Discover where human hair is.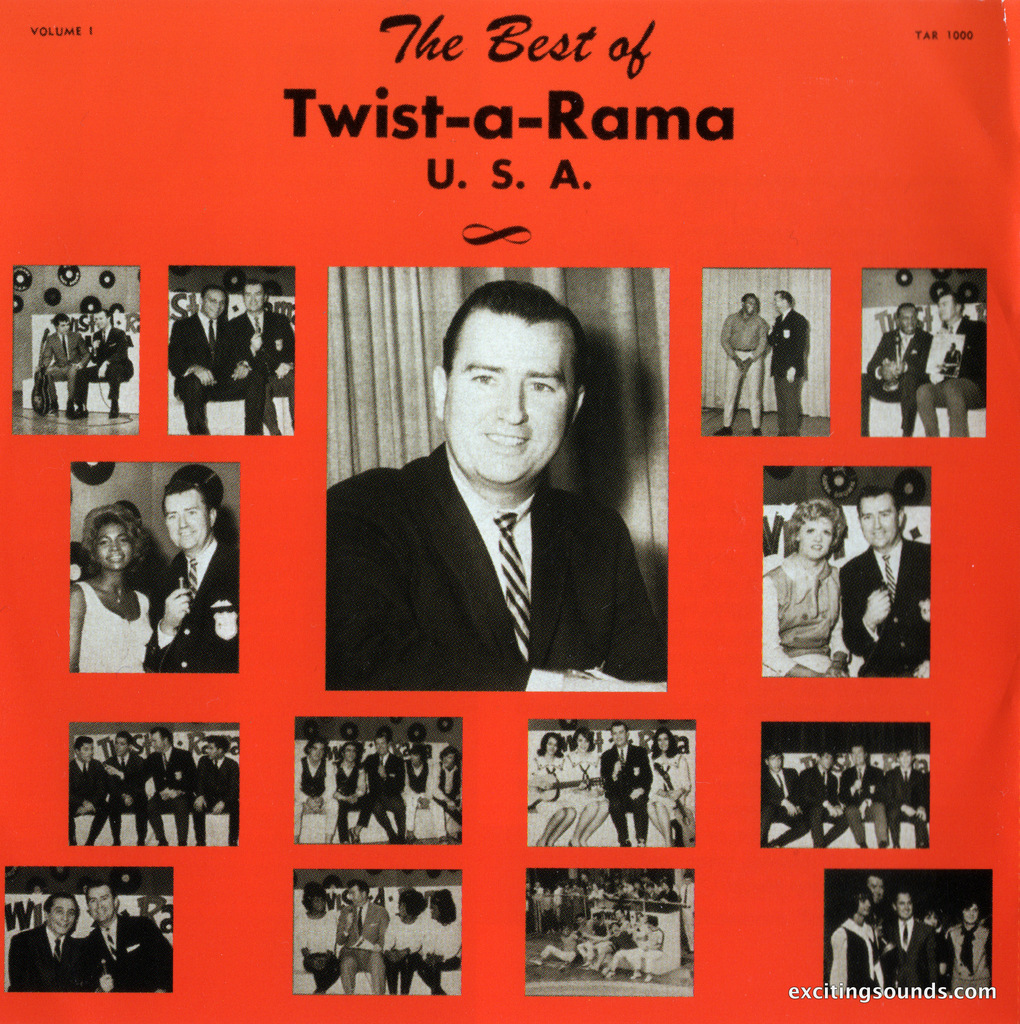
Discovered at detection(149, 729, 173, 750).
